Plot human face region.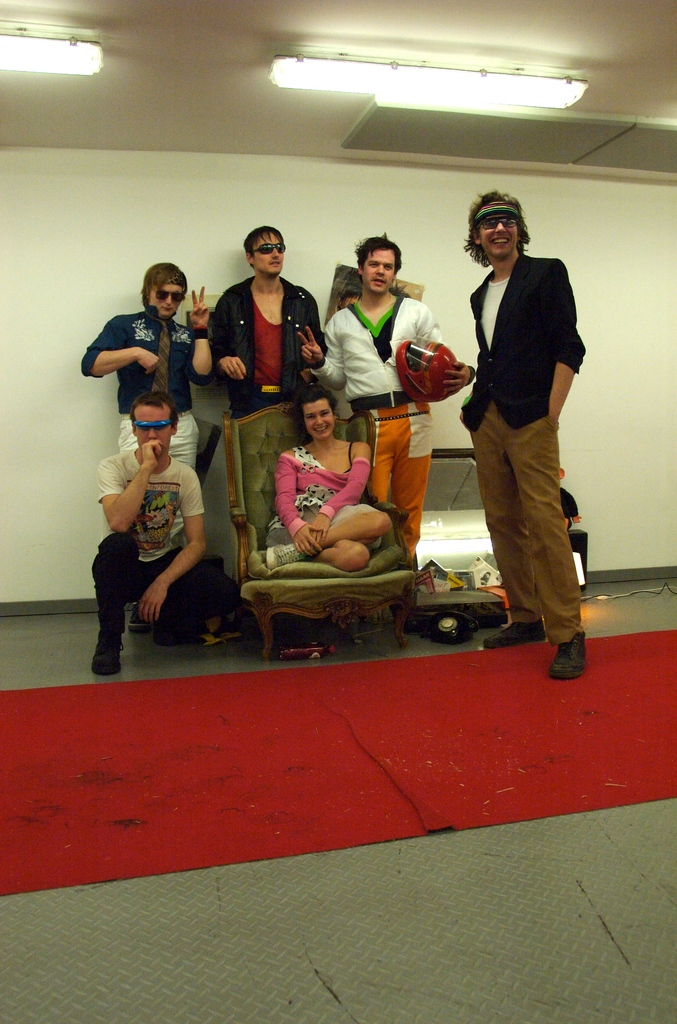
Plotted at x1=478 y1=214 x2=519 y2=261.
